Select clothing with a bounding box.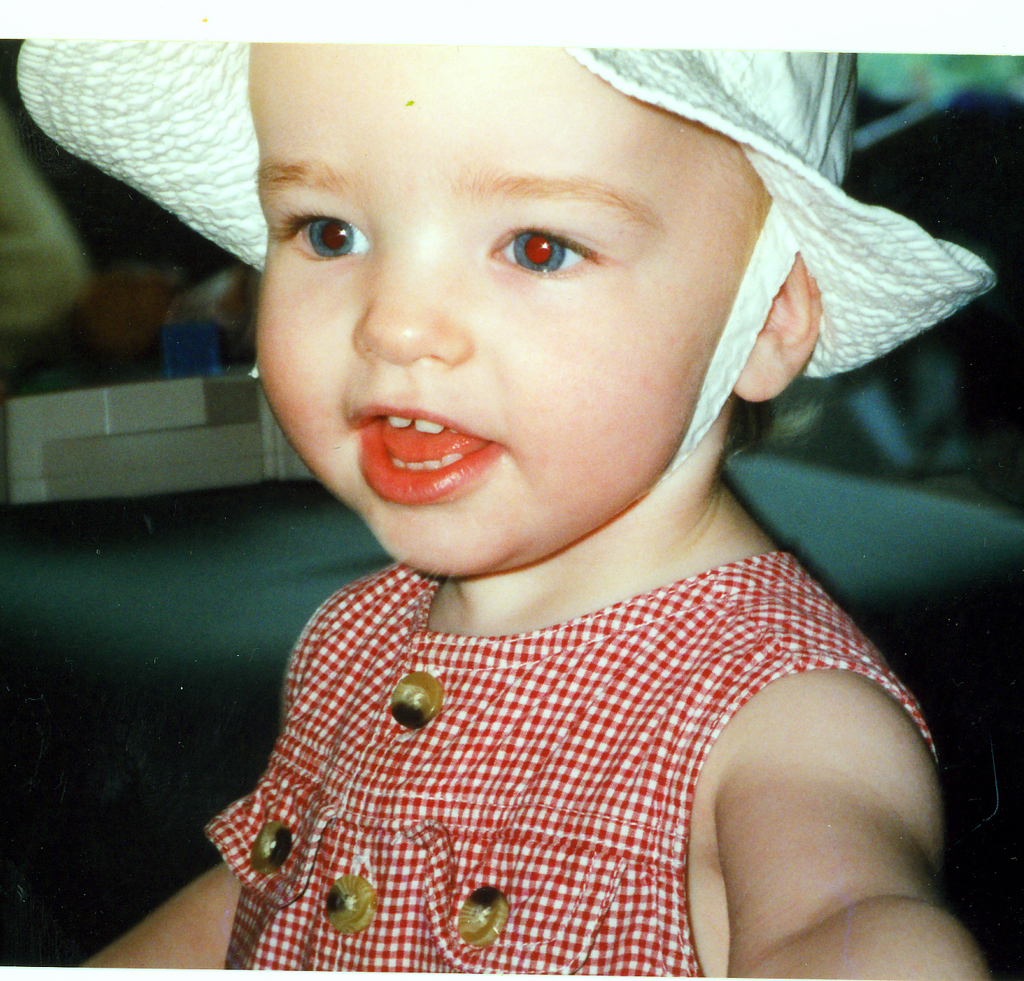
152, 522, 968, 958.
